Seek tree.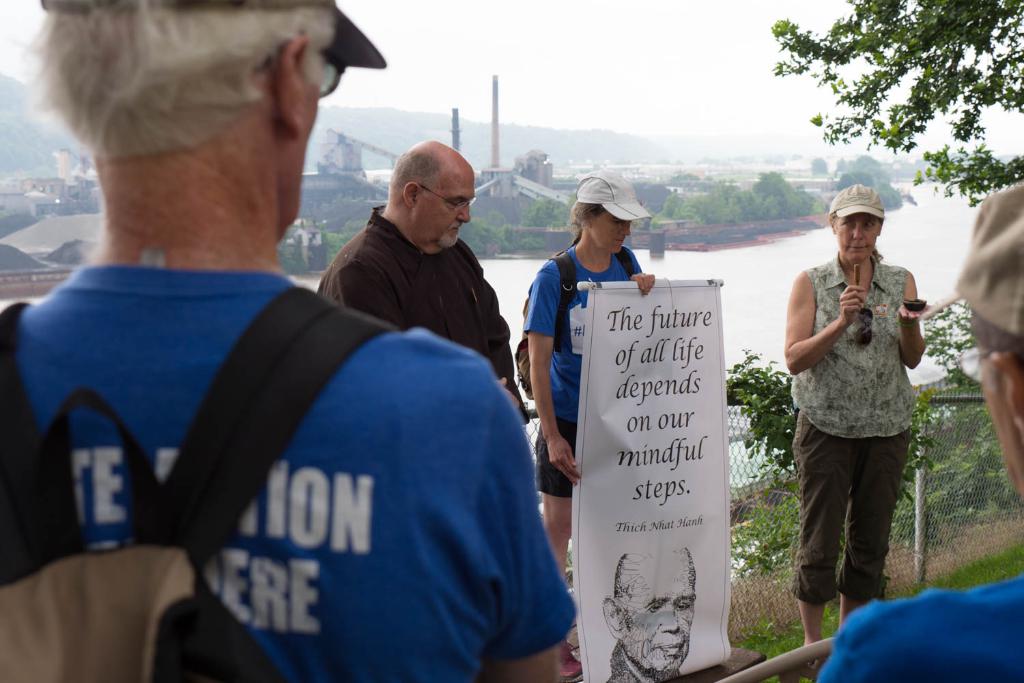
[x1=811, y1=152, x2=828, y2=174].
